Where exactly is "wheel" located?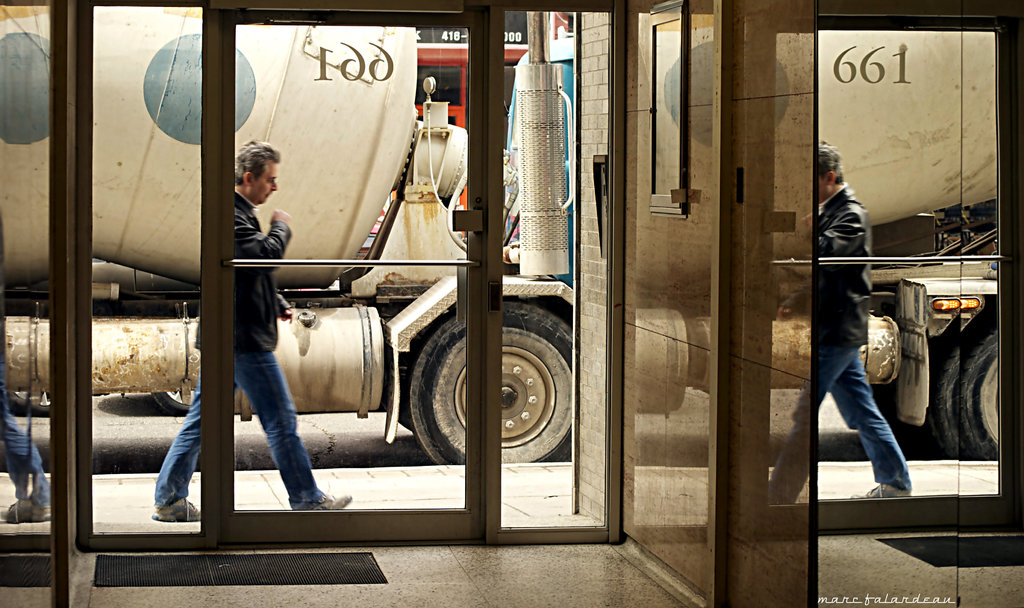
Its bounding box is Rect(409, 300, 574, 467).
